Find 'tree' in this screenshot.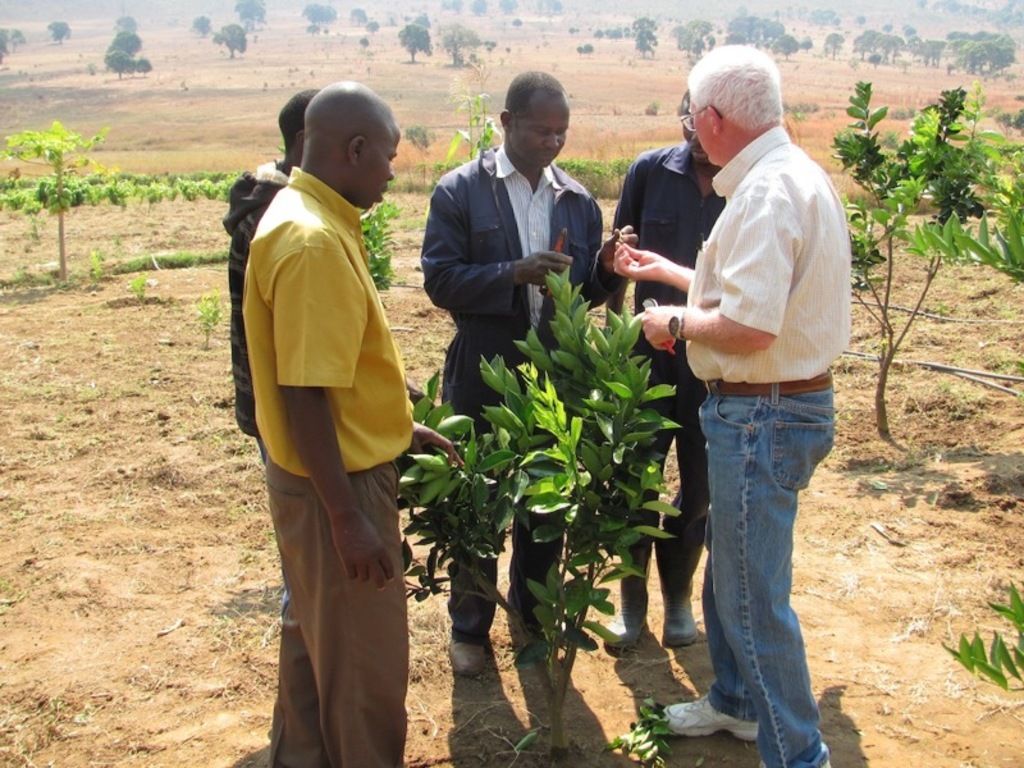
The bounding box for 'tree' is detection(494, 0, 520, 14).
